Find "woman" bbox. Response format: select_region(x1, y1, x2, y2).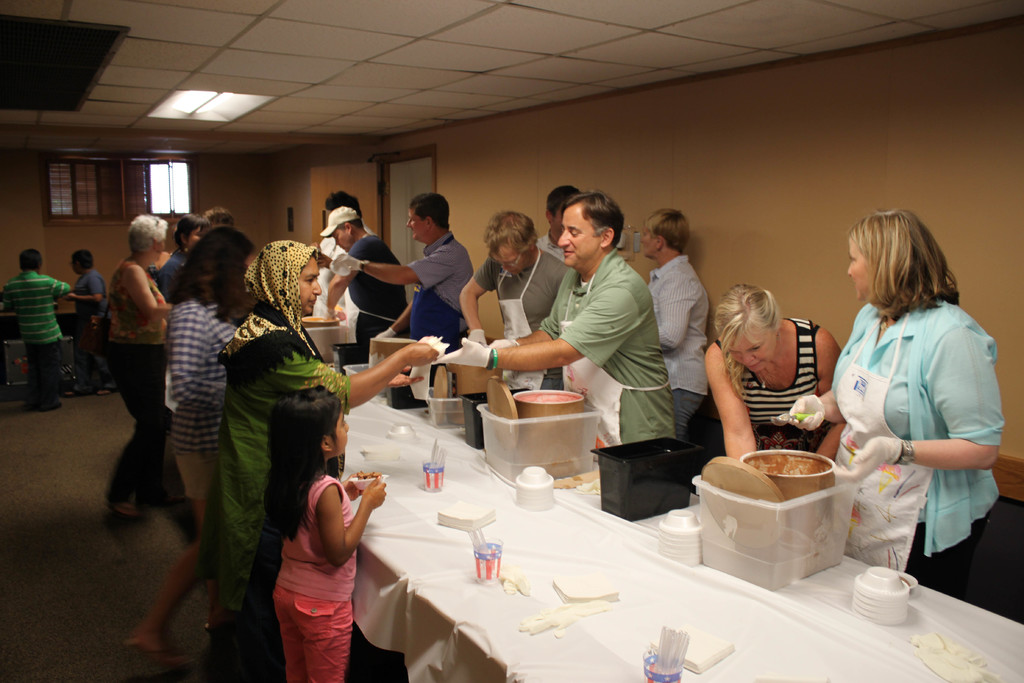
select_region(705, 280, 840, 463).
